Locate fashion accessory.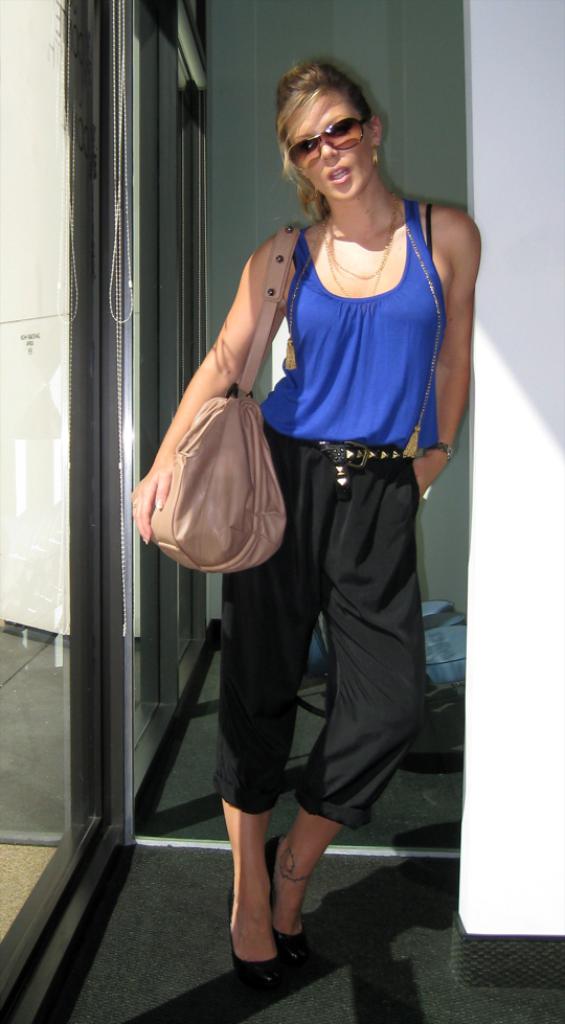
Bounding box: bbox(222, 933, 285, 1004).
